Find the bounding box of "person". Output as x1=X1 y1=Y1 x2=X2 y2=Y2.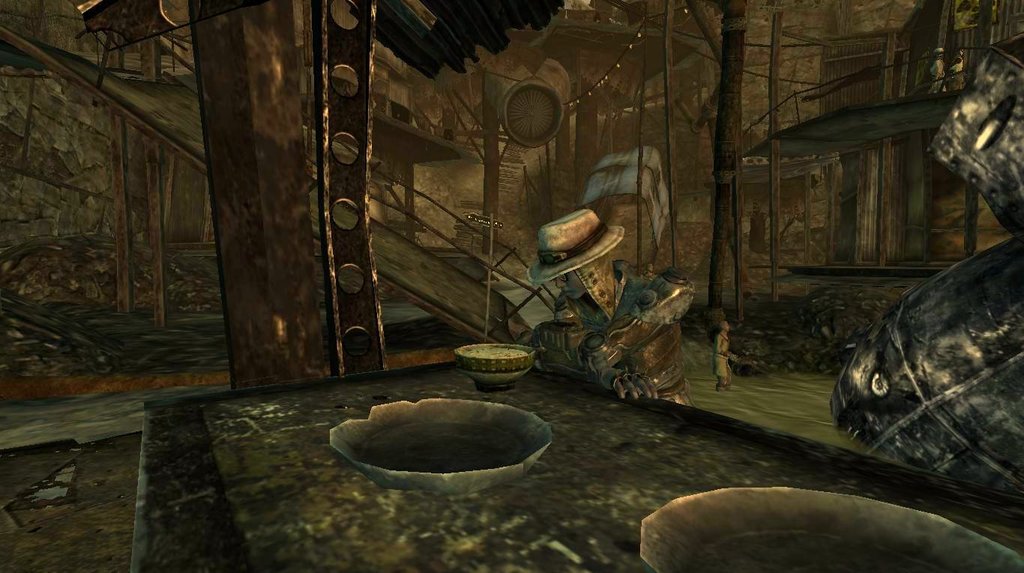
x1=714 y1=318 x2=732 y2=393.
